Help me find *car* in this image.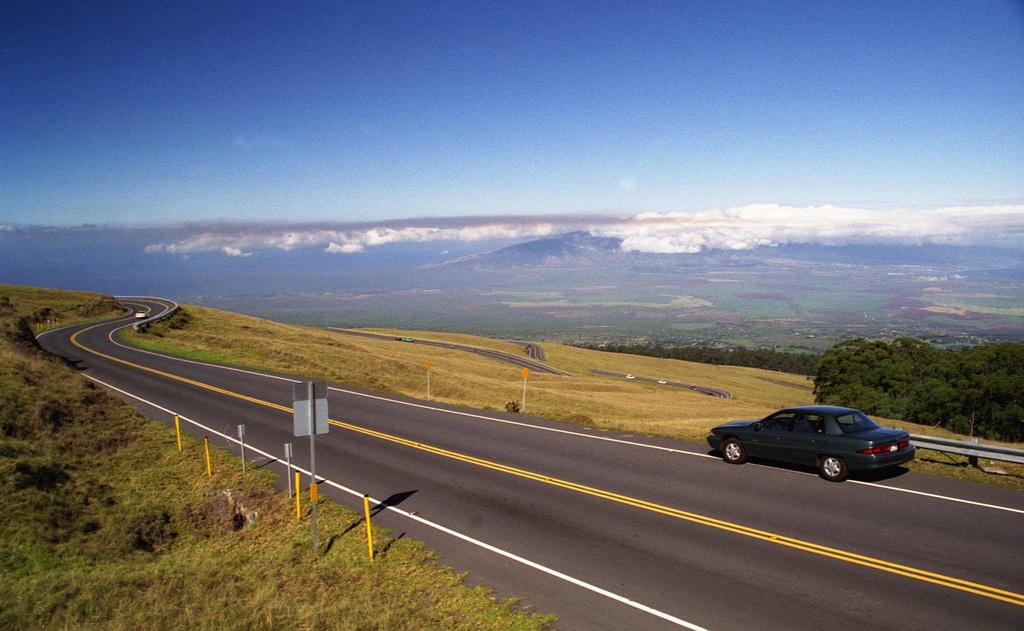
Found it: pyautogui.locateOnScreen(135, 311, 148, 319).
